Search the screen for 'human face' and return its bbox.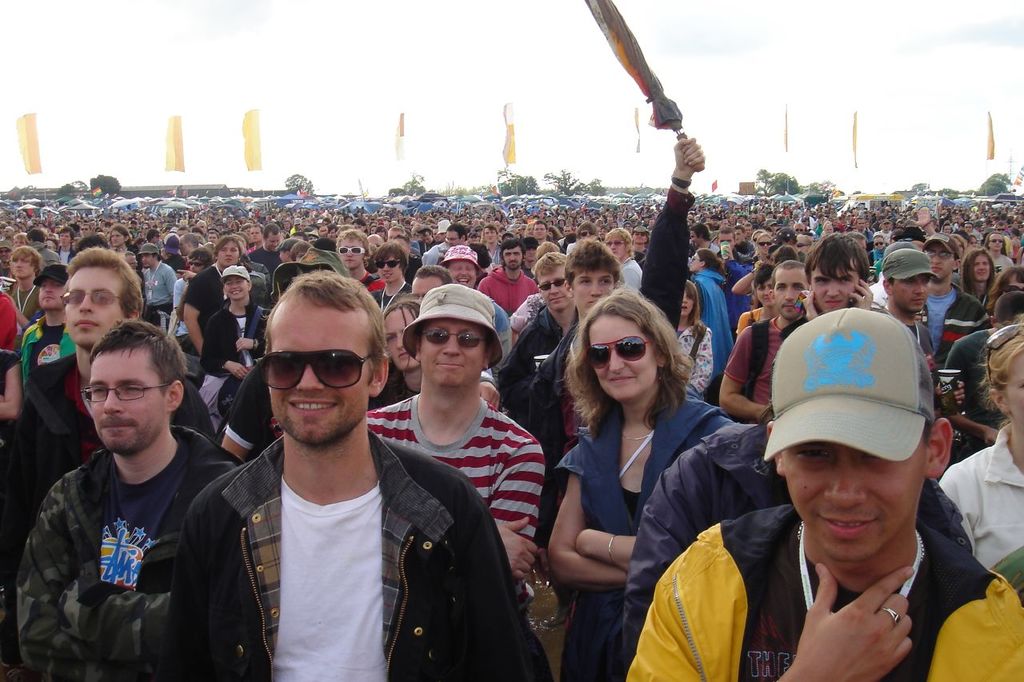
Found: l=416, t=322, r=489, b=385.
